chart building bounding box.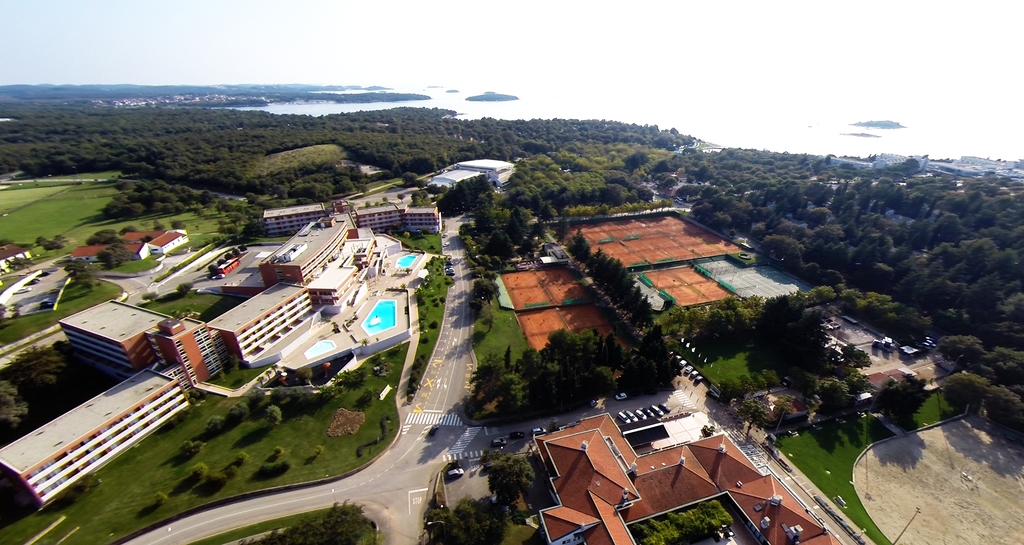
Charted: BBox(314, 224, 394, 313).
